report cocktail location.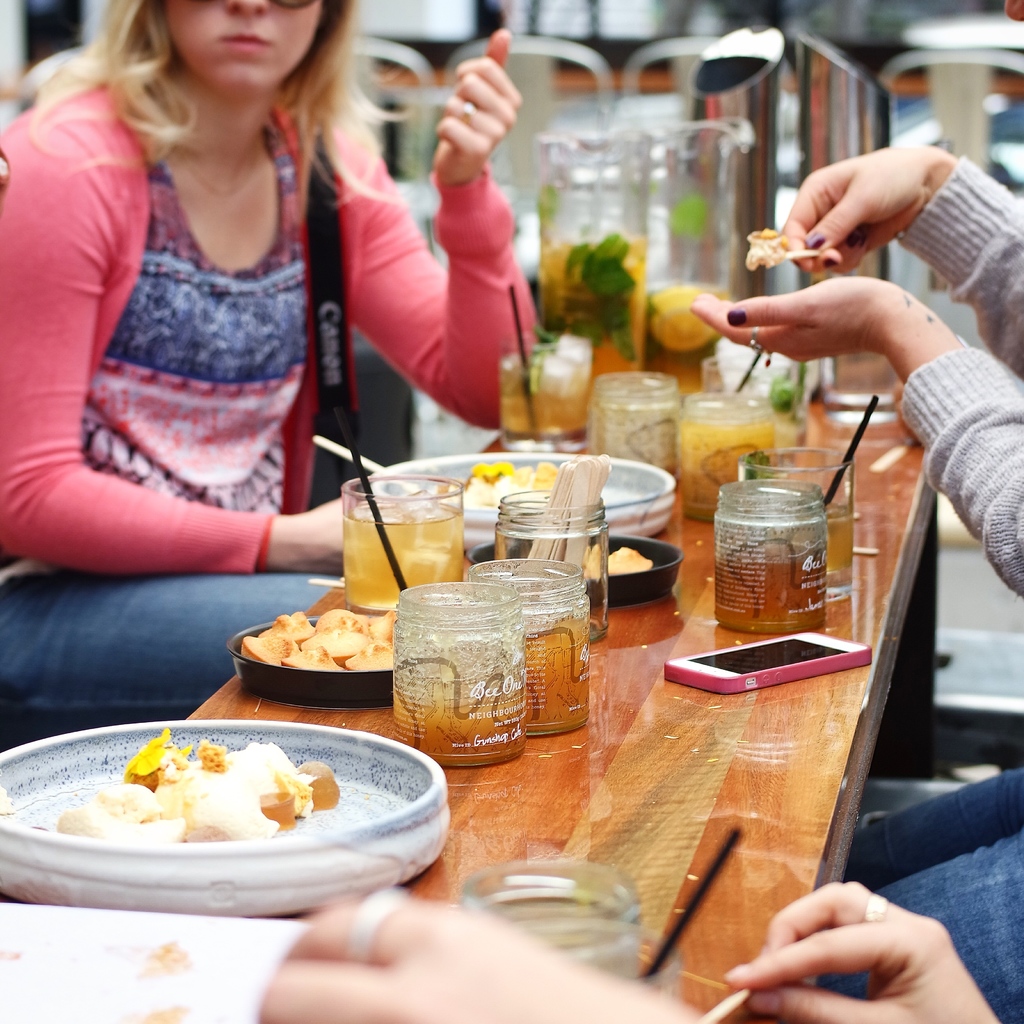
Report: x1=714 y1=447 x2=863 y2=639.
